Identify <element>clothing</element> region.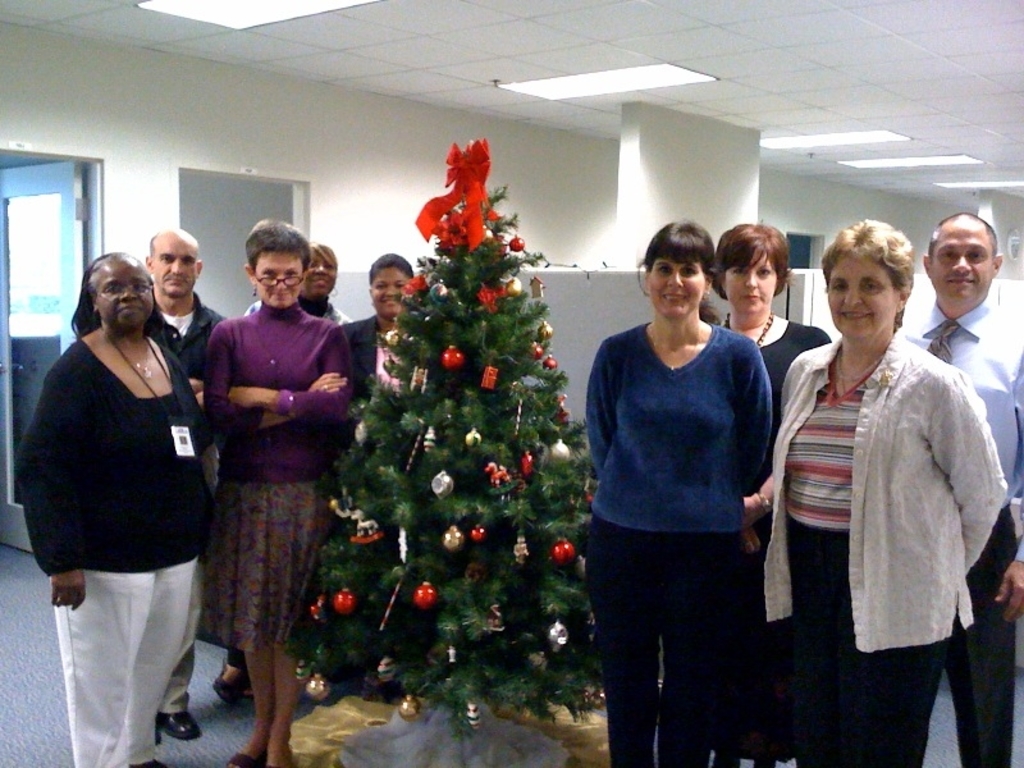
Region: pyautogui.locateOnScreen(13, 326, 230, 767).
